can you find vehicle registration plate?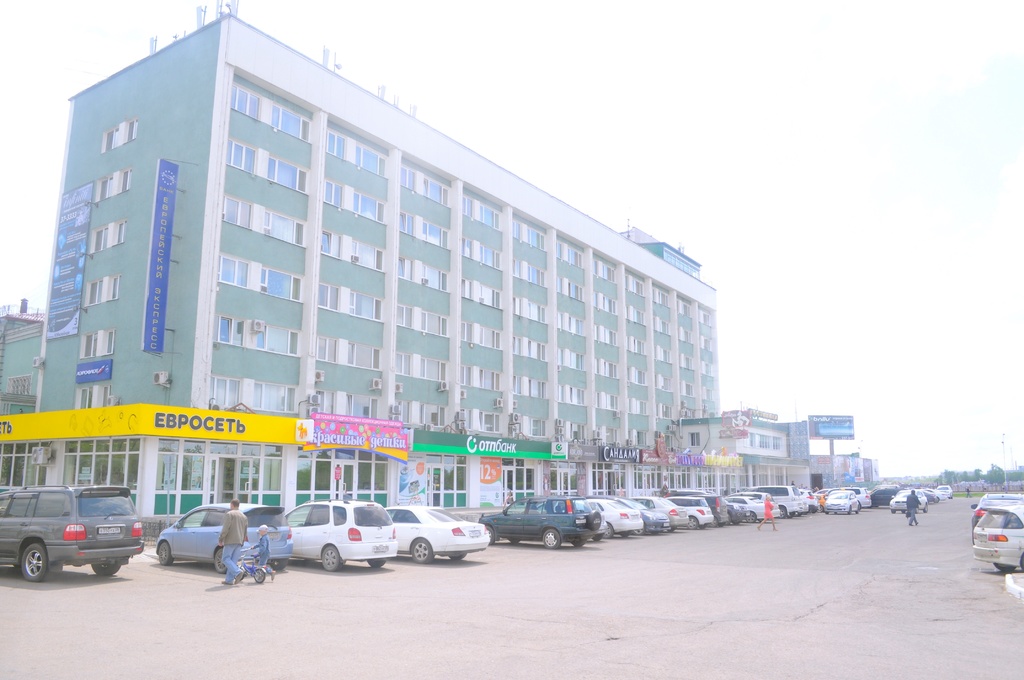
Yes, bounding box: bbox(269, 533, 281, 541).
